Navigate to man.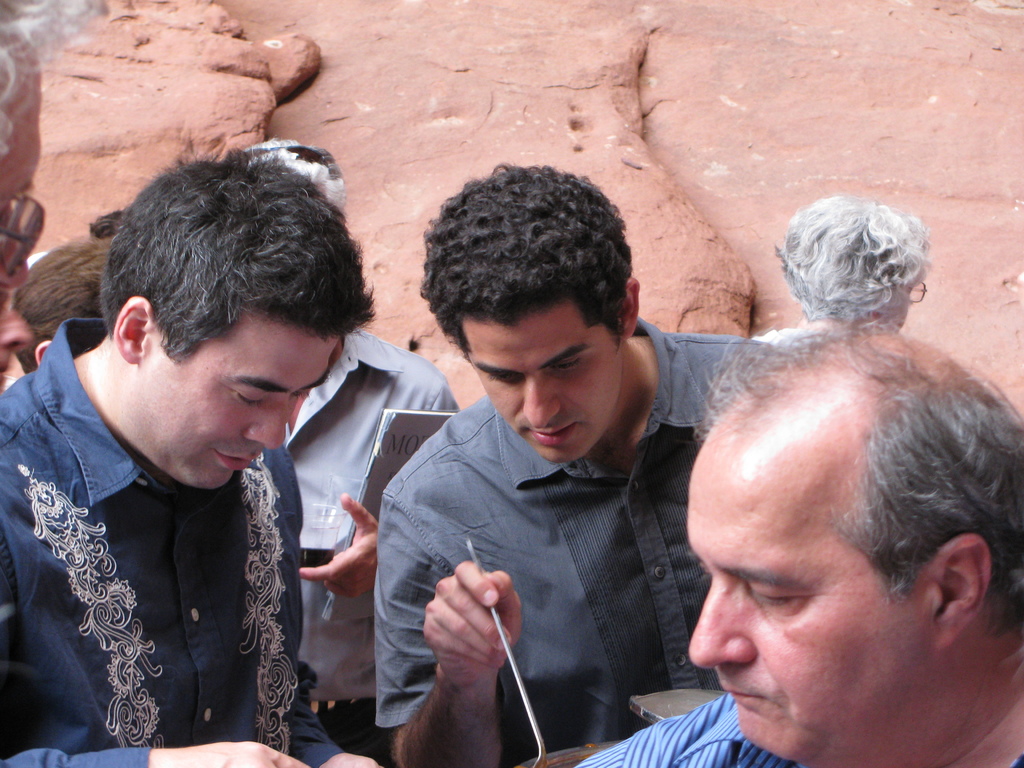
Navigation target: (left=375, top=162, right=767, bottom=767).
